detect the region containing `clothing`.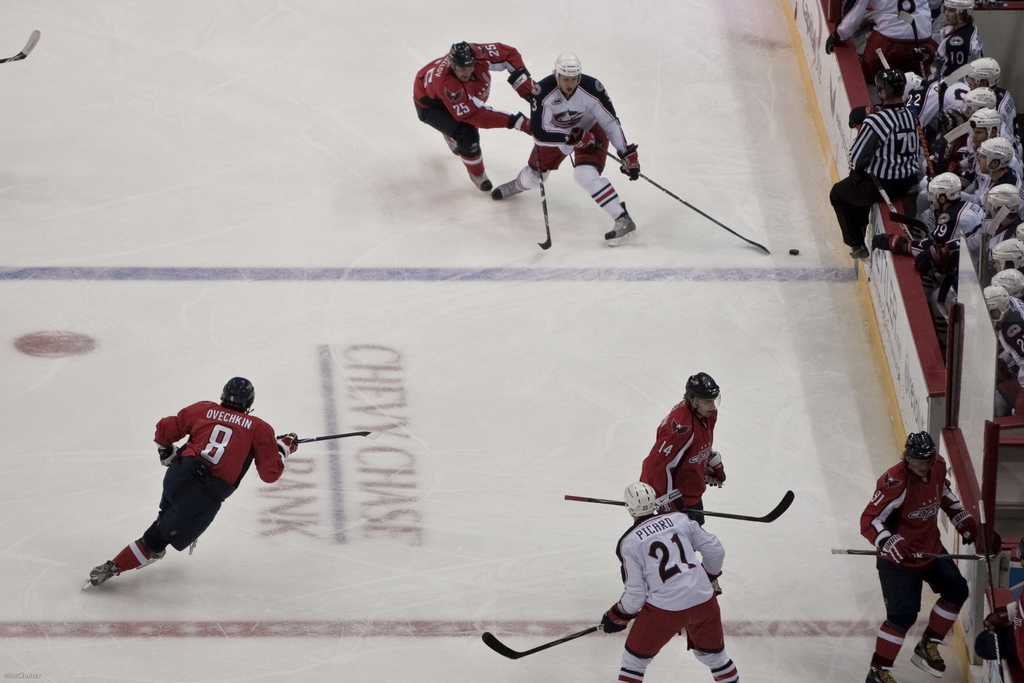
bbox(637, 397, 725, 514).
